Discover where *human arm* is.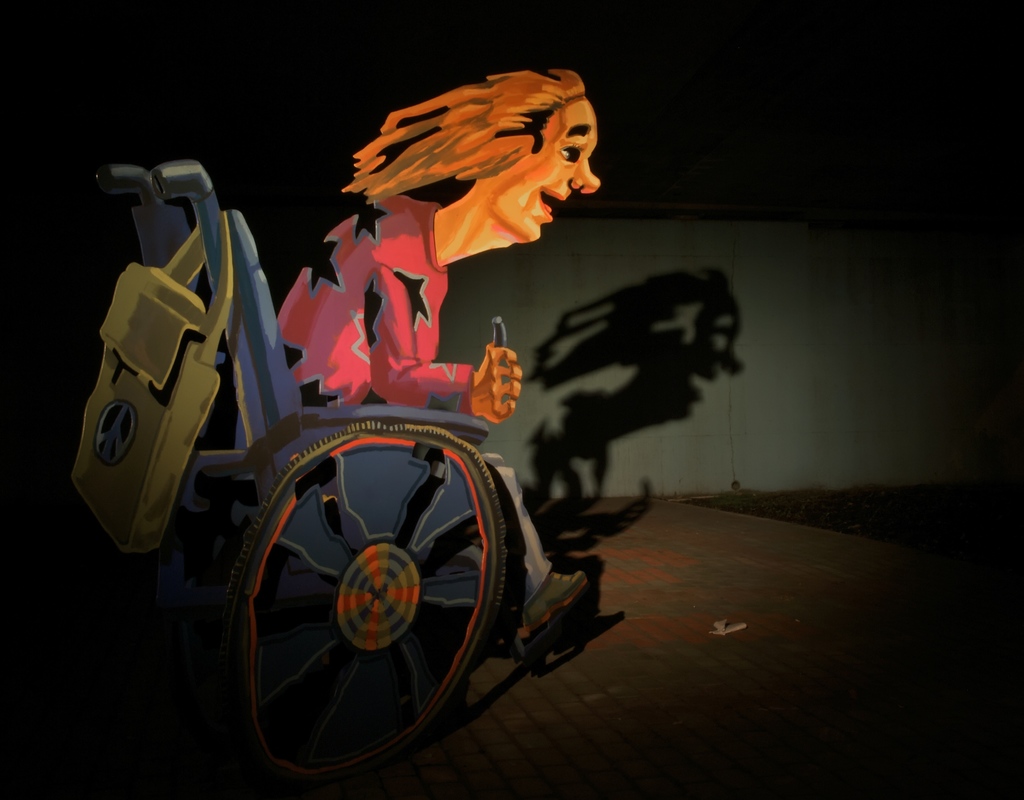
Discovered at detection(371, 242, 520, 420).
